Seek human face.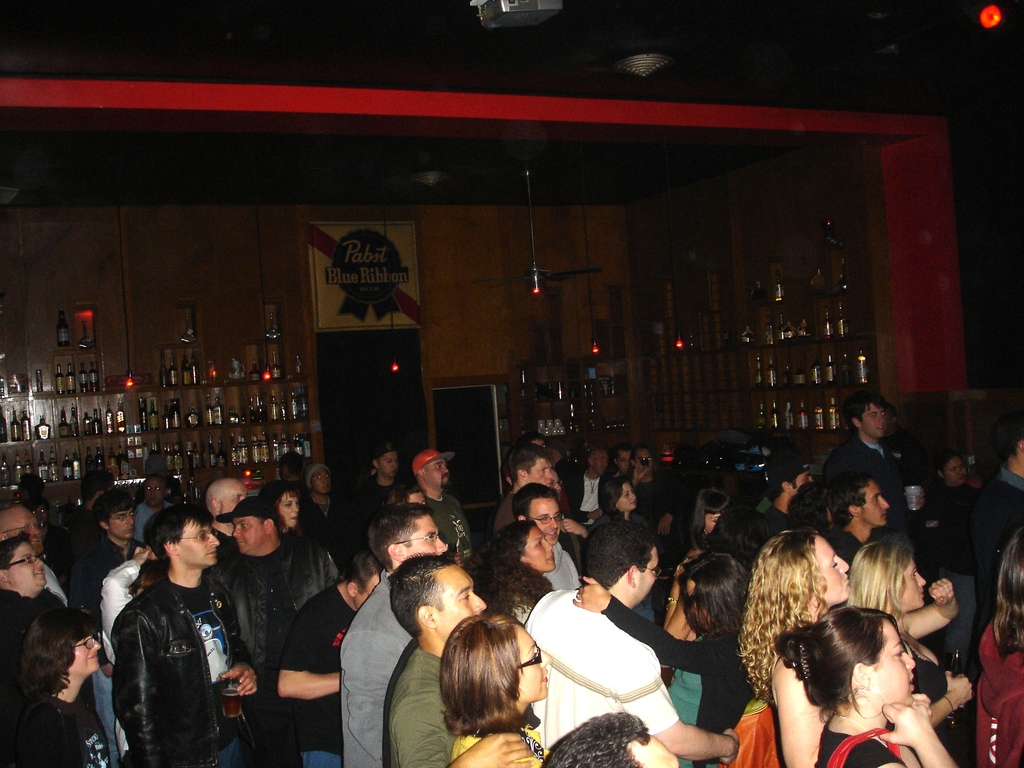
(2, 499, 42, 552).
